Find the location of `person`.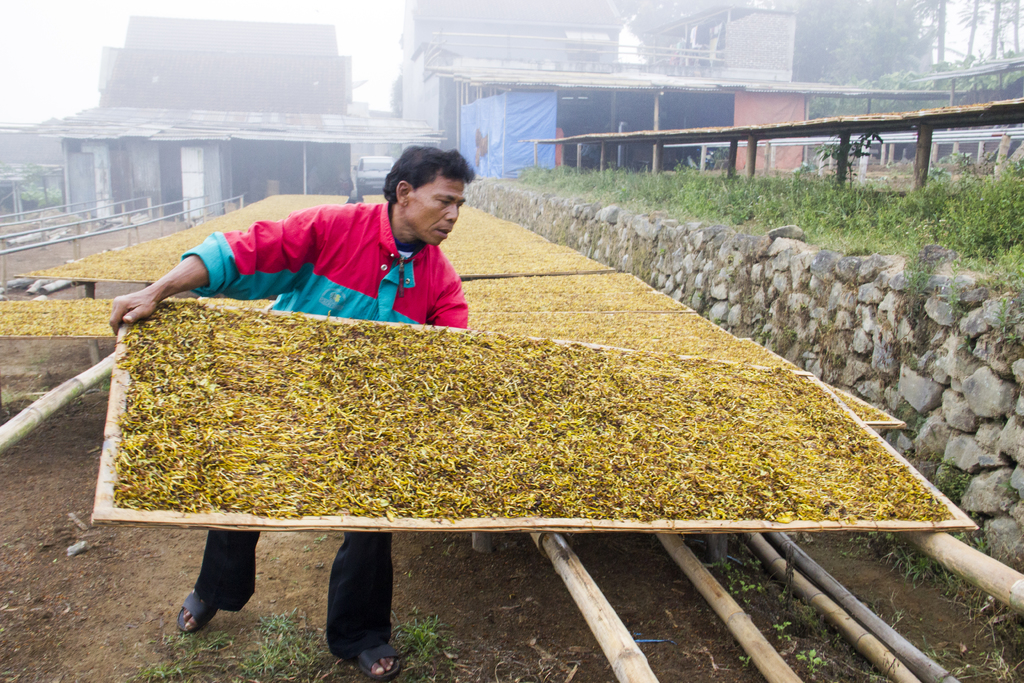
Location: box=[108, 144, 468, 679].
